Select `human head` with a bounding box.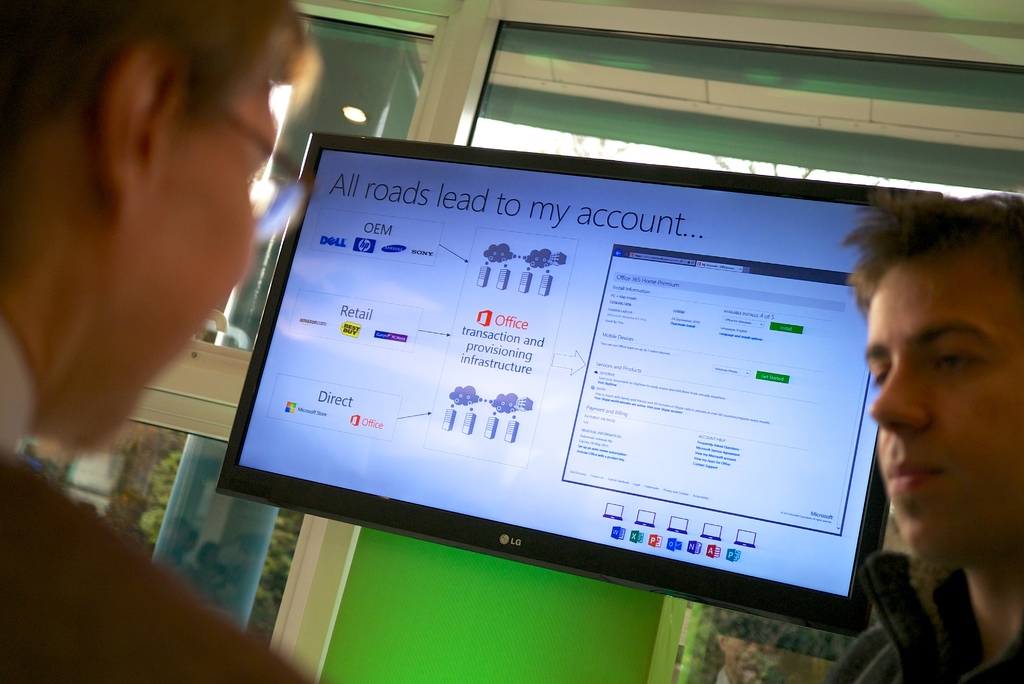
{"left": 0, "top": 0, "right": 309, "bottom": 453}.
